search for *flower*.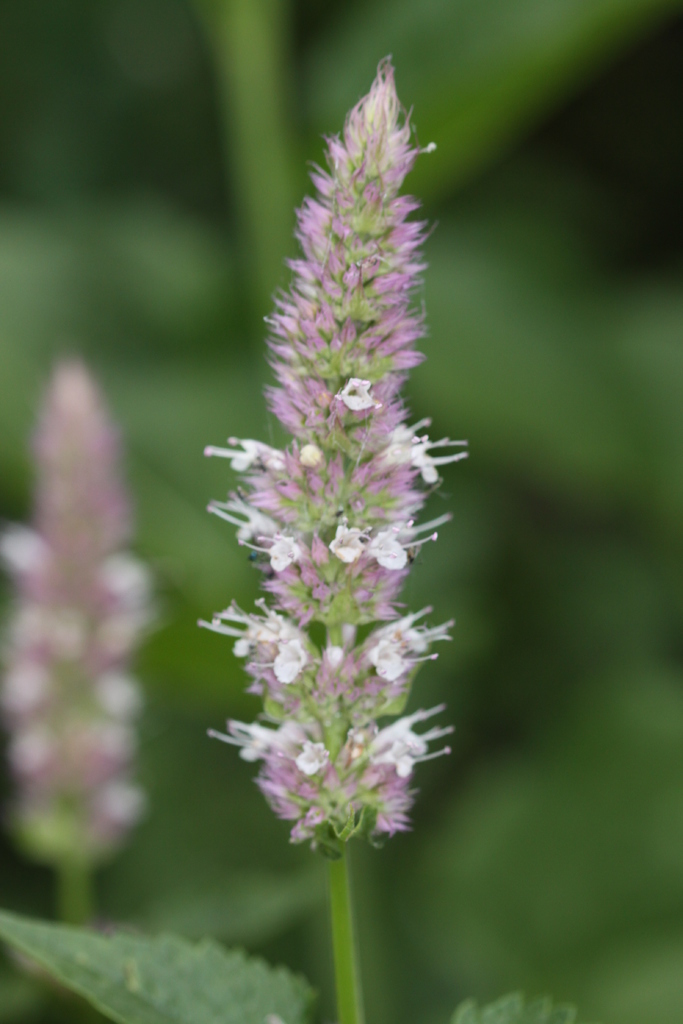
Found at box(197, 68, 465, 896).
